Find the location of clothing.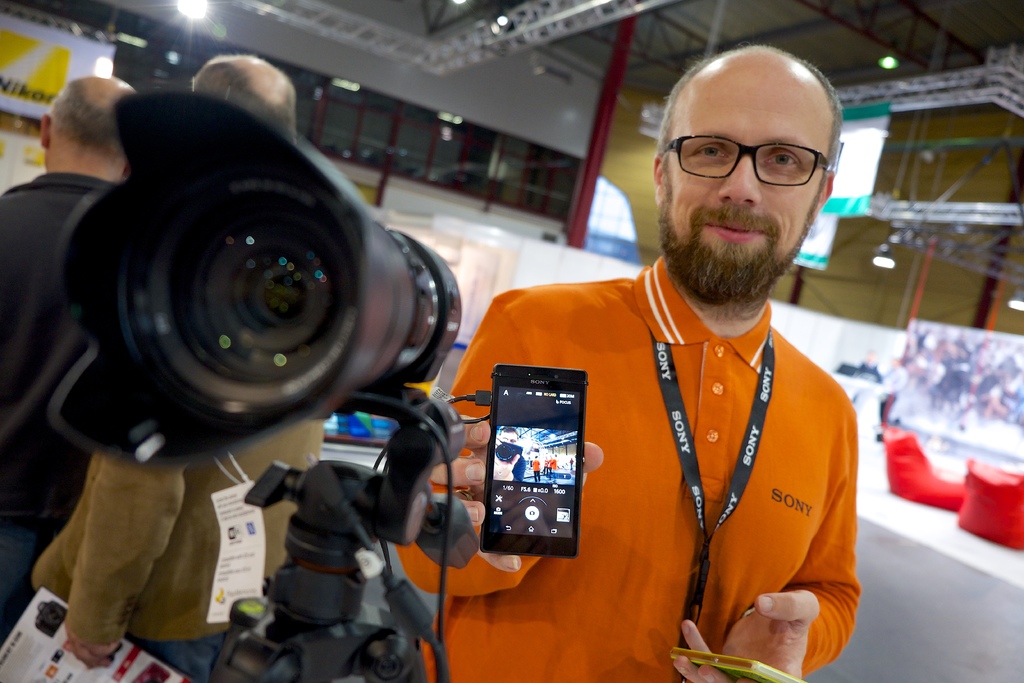
Location: {"left": 34, "top": 416, "right": 332, "bottom": 682}.
